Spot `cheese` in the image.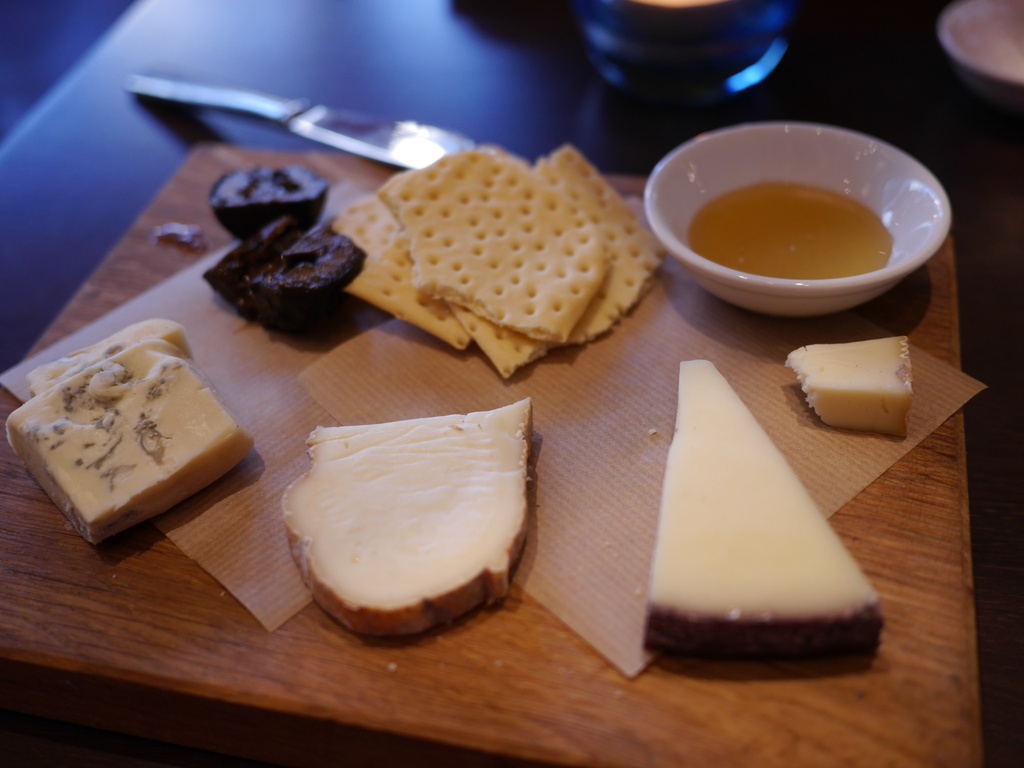
`cheese` found at 26, 312, 189, 400.
